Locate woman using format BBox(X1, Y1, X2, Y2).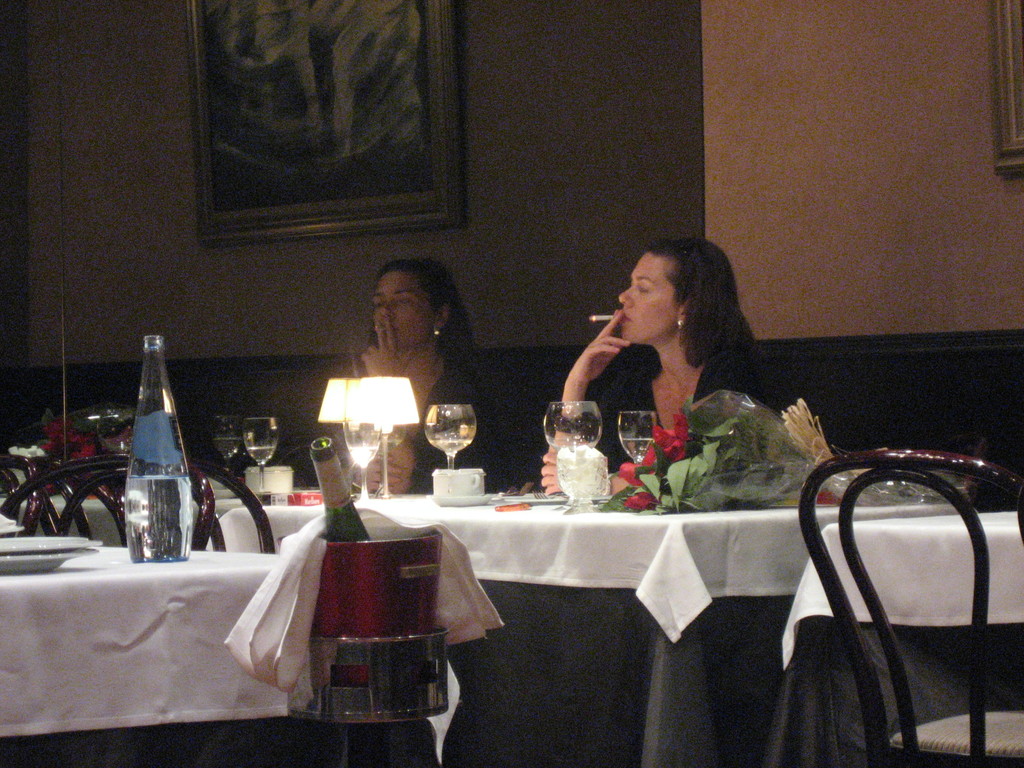
BBox(357, 264, 524, 491).
